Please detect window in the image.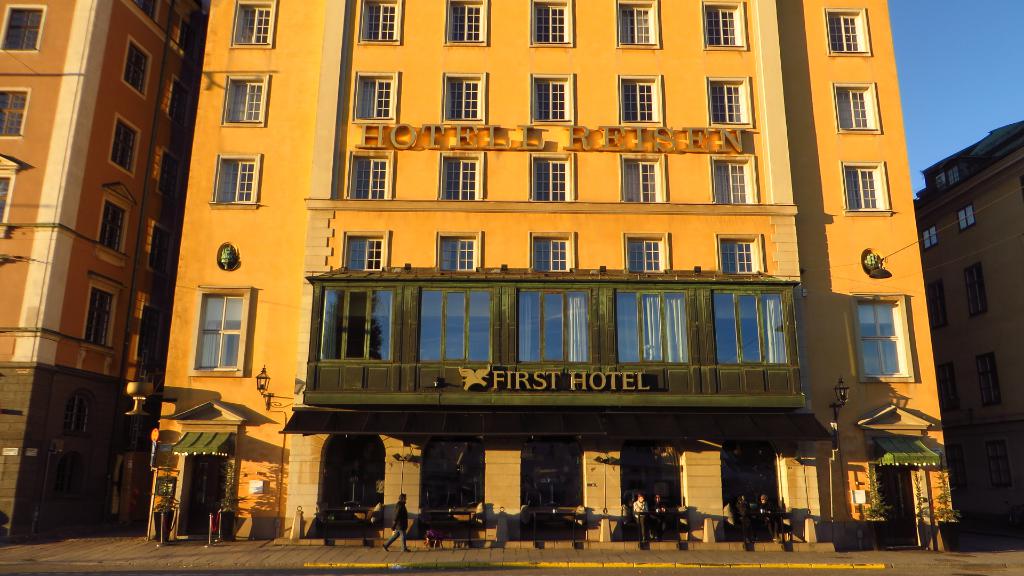
left=98, top=197, right=128, bottom=252.
